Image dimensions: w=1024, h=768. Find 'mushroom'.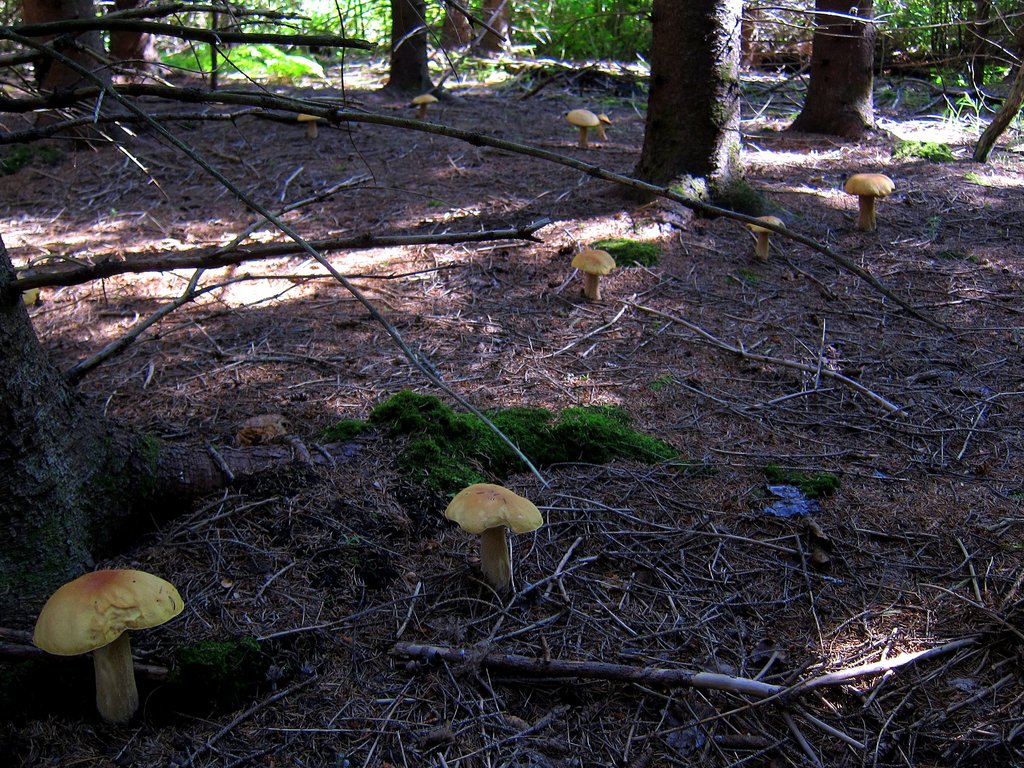
{"x1": 571, "y1": 246, "x2": 619, "y2": 308}.
